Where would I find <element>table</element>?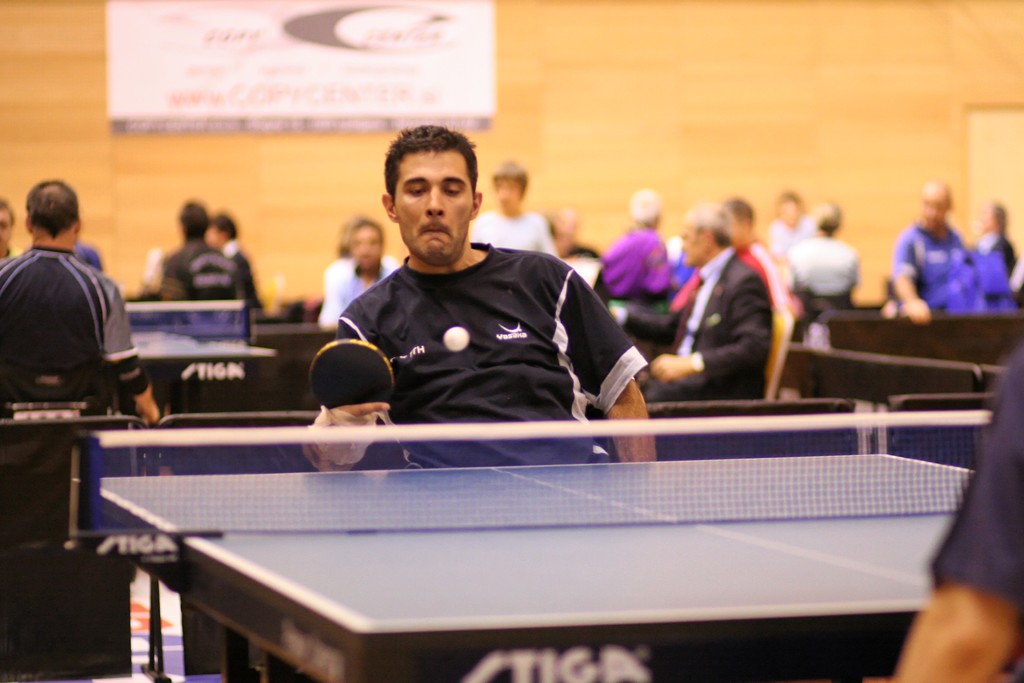
At bbox=(0, 419, 1021, 672).
